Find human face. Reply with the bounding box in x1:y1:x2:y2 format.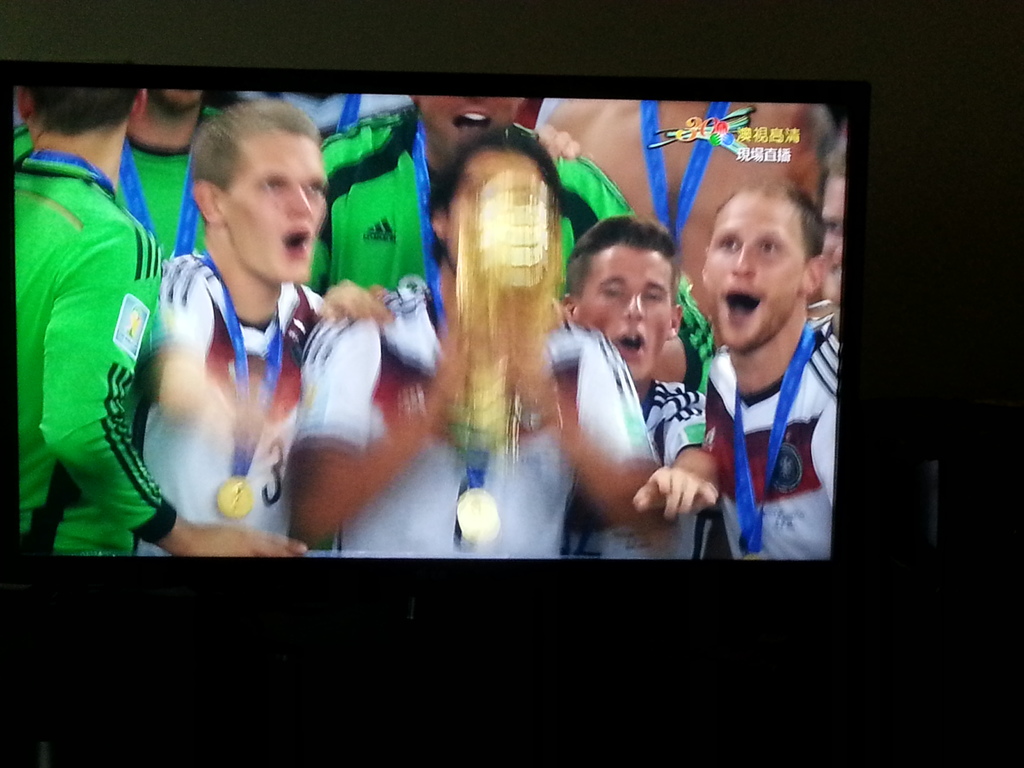
702:184:799:348.
